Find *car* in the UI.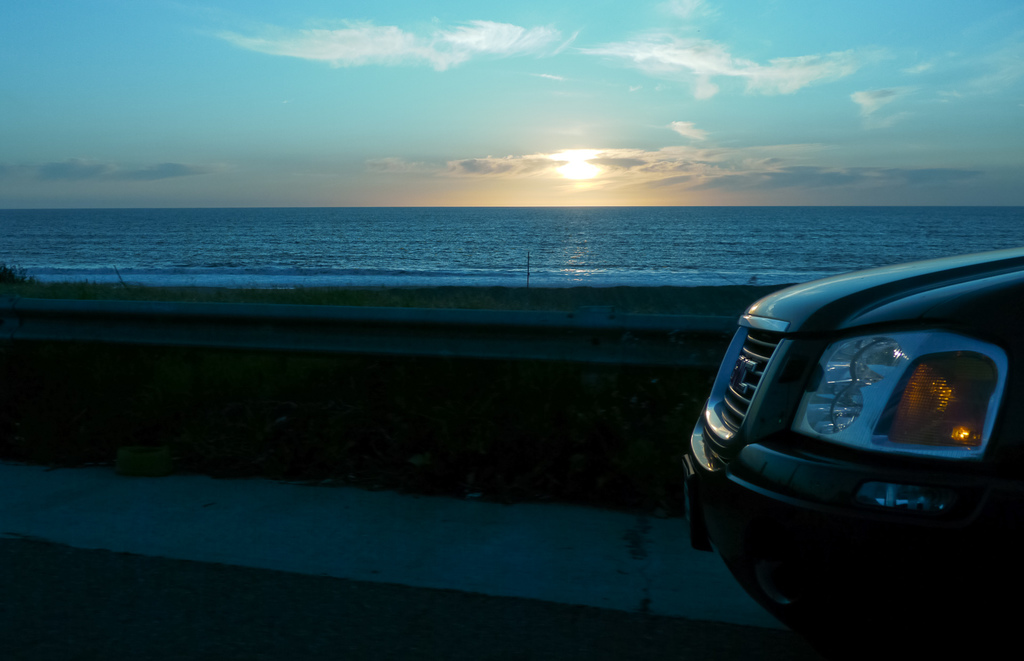
UI element at <box>685,241,1023,660</box>.
